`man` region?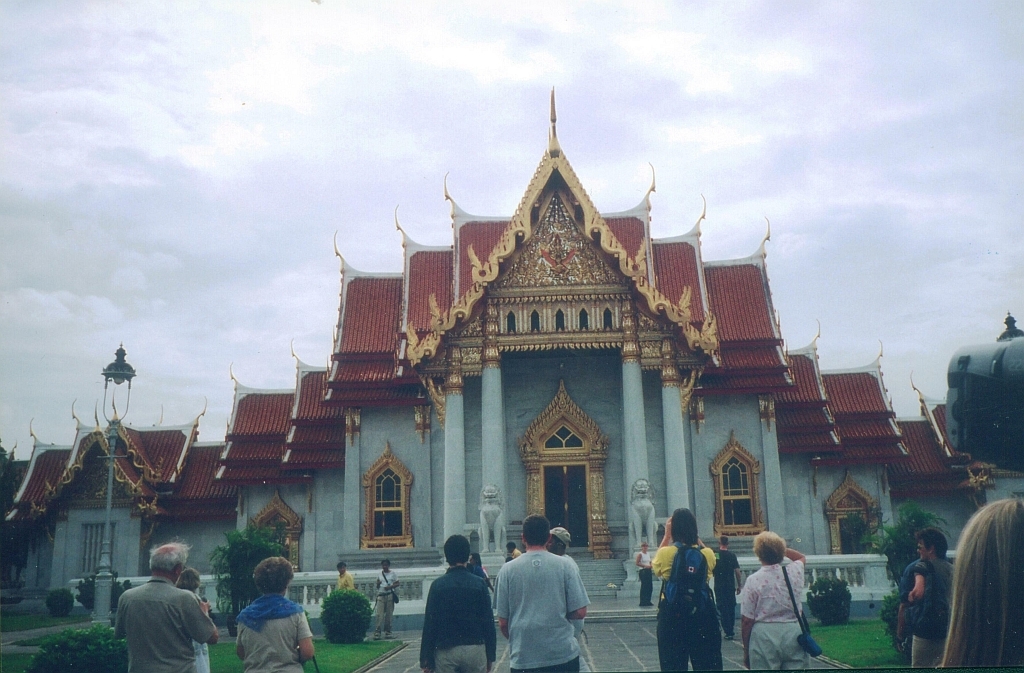
<region>629, 539, 659, 610</region>
